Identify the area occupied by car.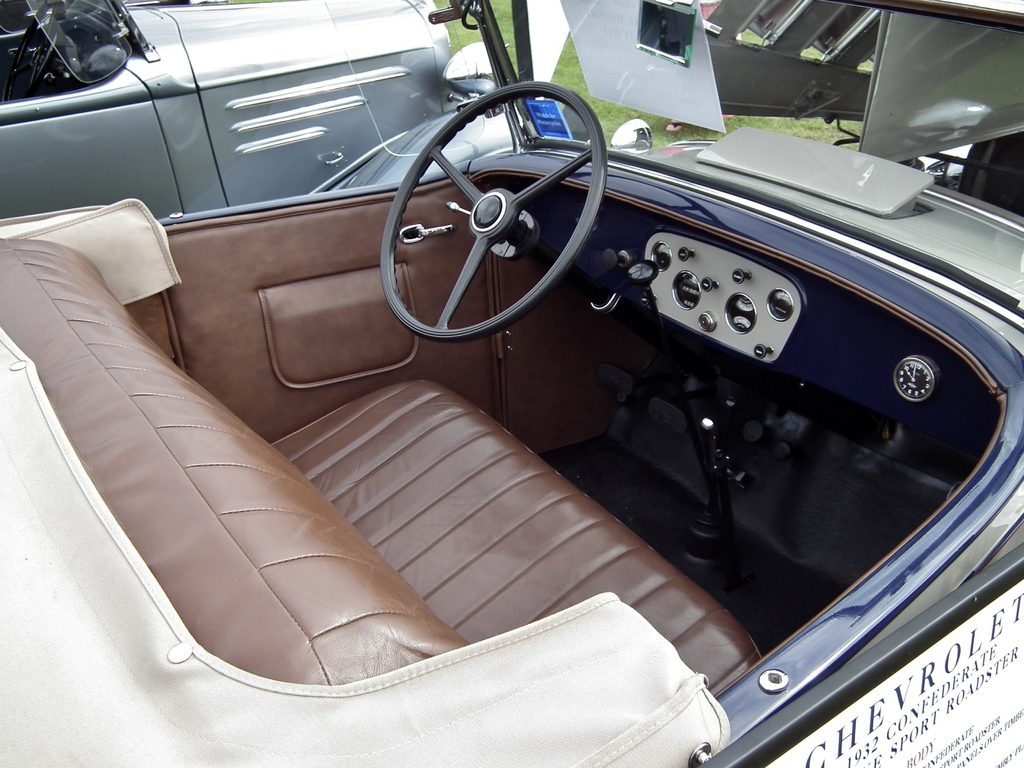
Area: bbox(0, 0, 527, 218).
